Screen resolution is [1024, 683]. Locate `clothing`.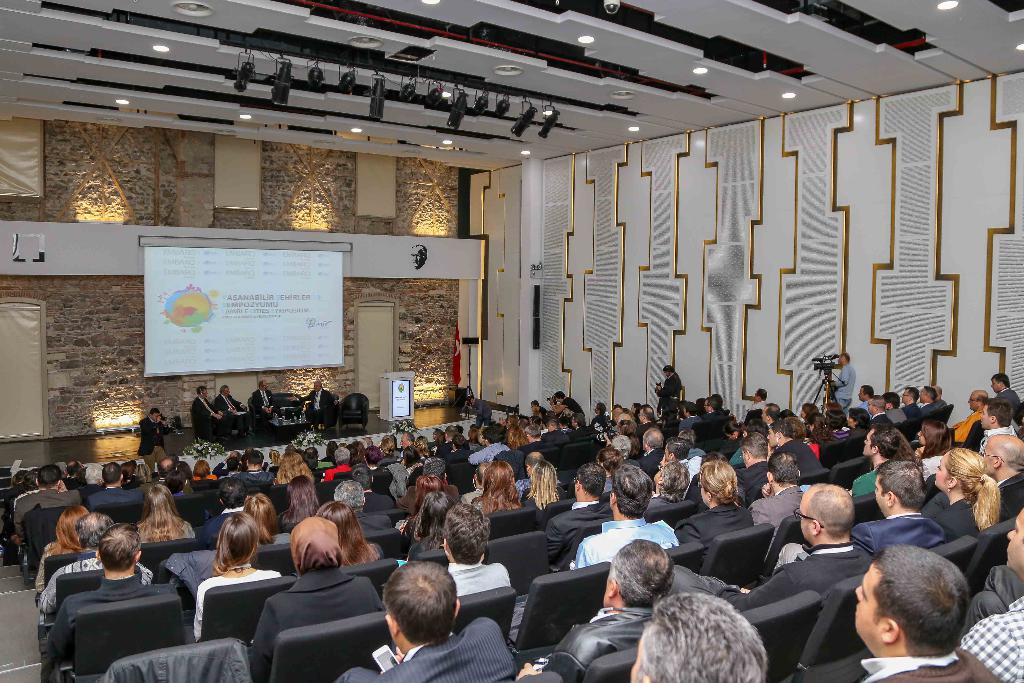
<region>847, 644, 1012, 682</region>.
